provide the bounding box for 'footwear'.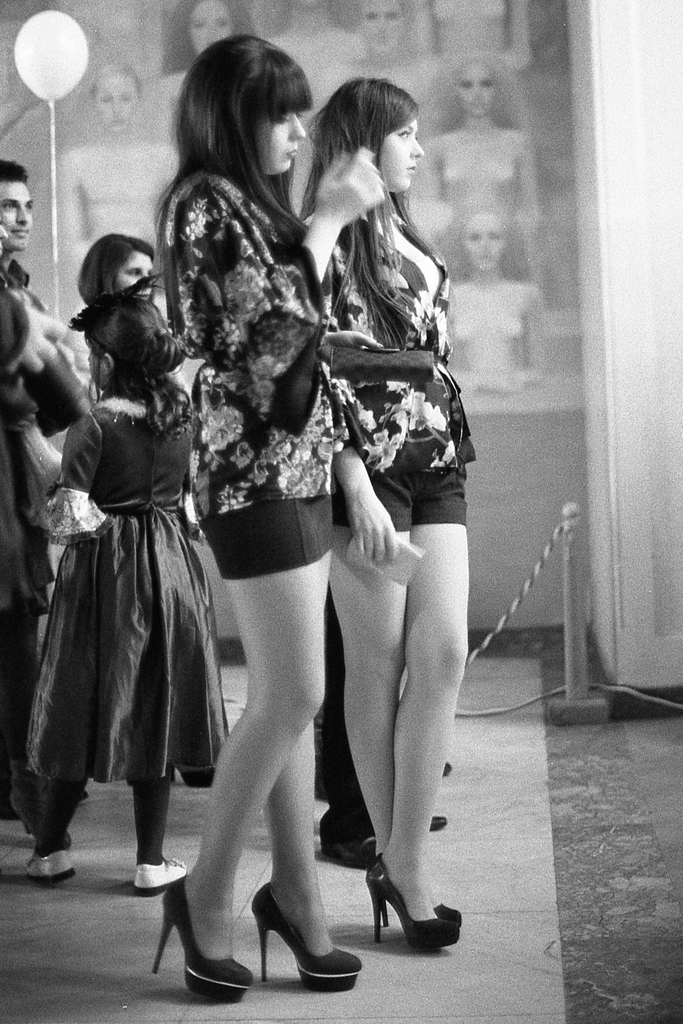
box=[325, 816, 377, 867].
